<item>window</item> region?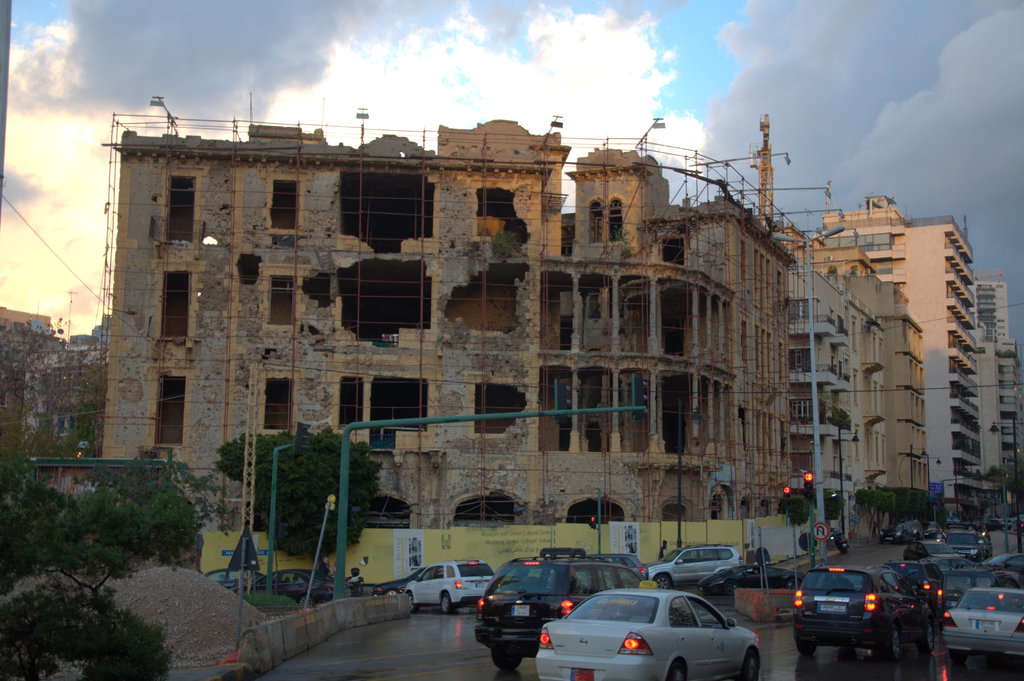
region(269, 177, 303, 237)
